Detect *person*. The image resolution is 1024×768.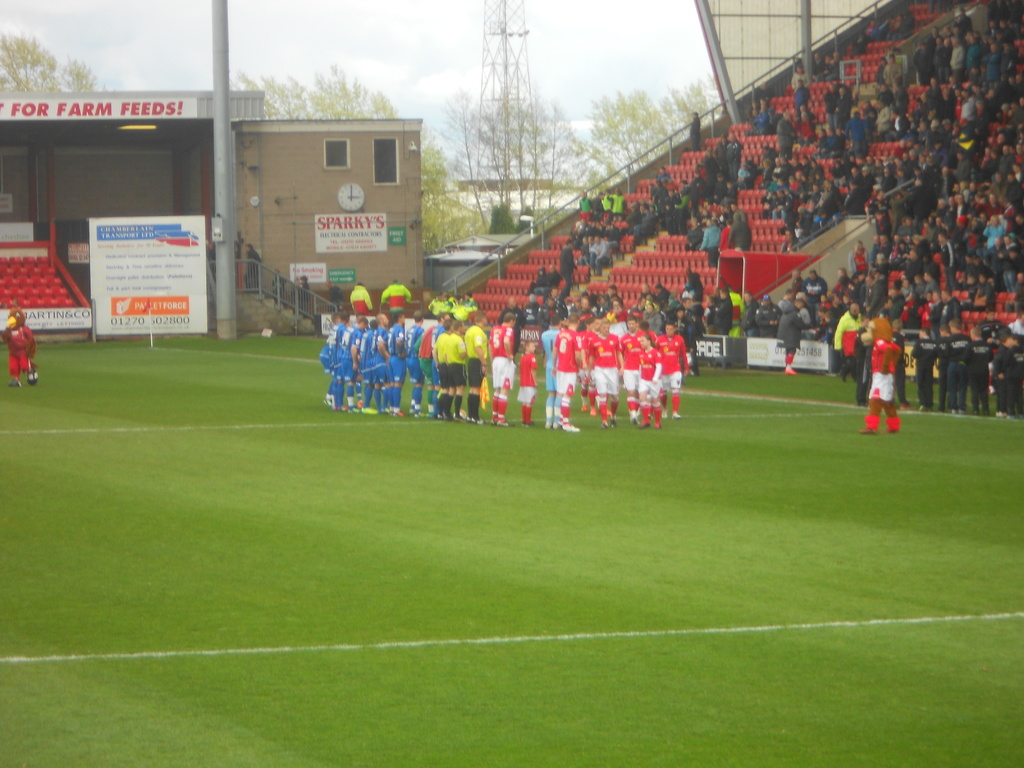
detection(552, 310, 582, 432).
